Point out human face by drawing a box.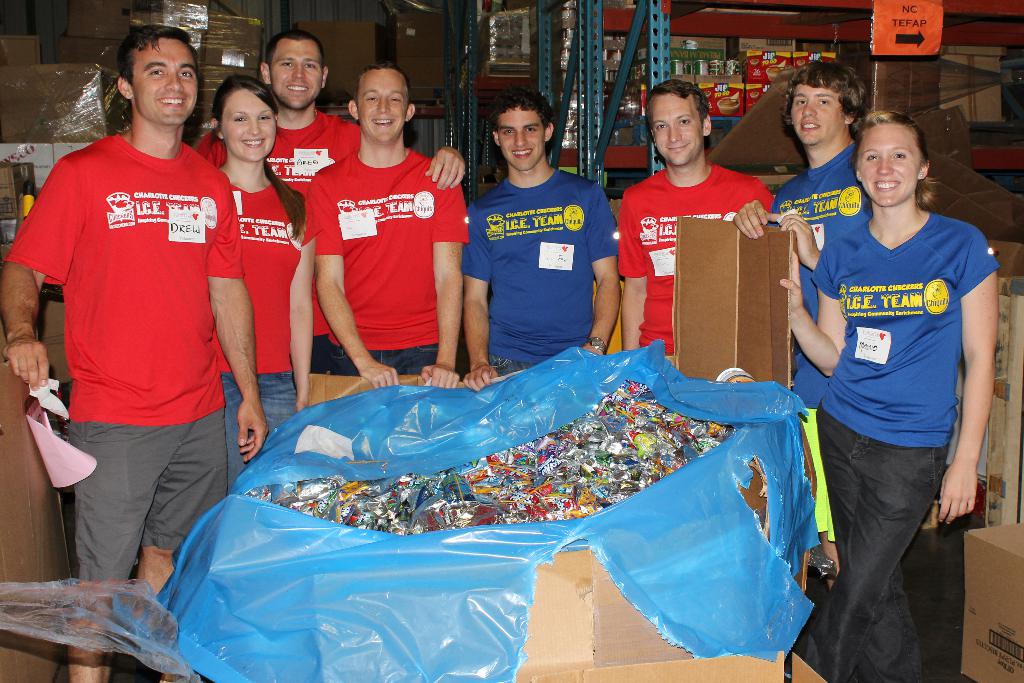
Rect(220, 80, 283, 159).
